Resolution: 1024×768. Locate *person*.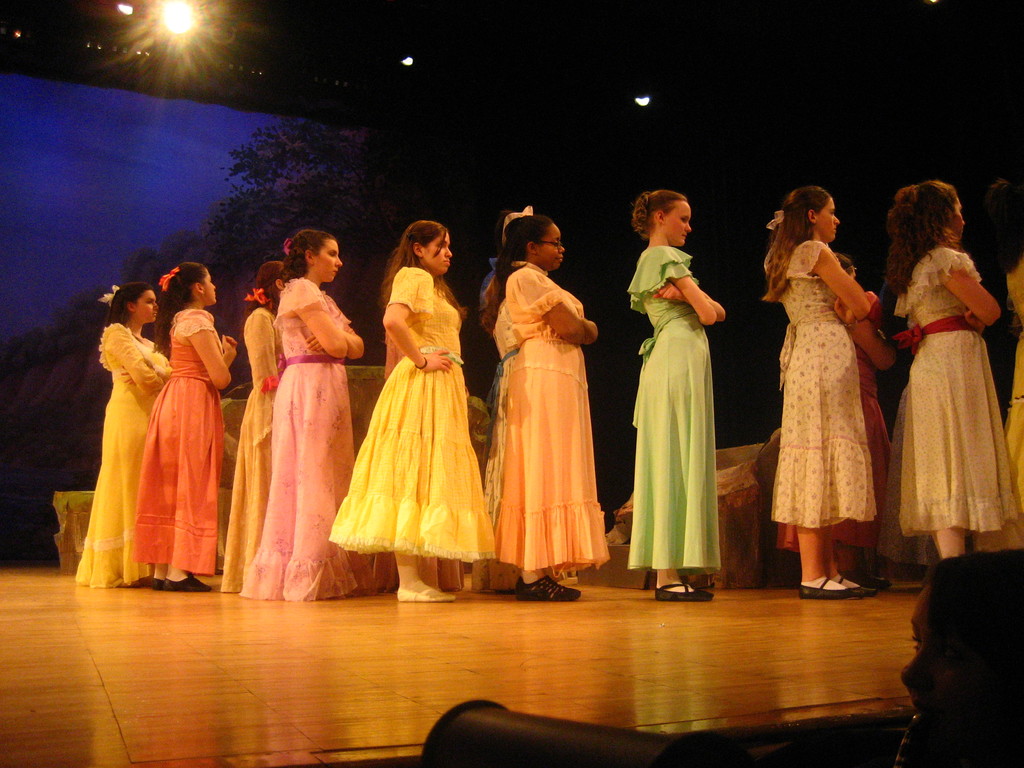
237 225 378 600.
